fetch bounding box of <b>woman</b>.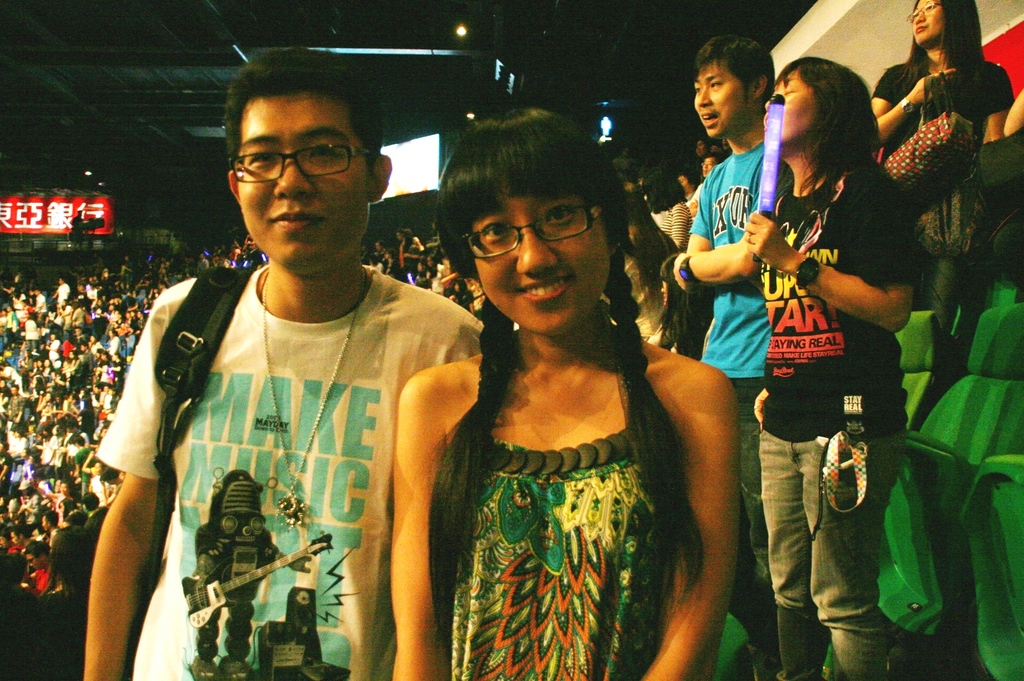
Bbox: x1=401 y1=124 x2=748 y2=677.
